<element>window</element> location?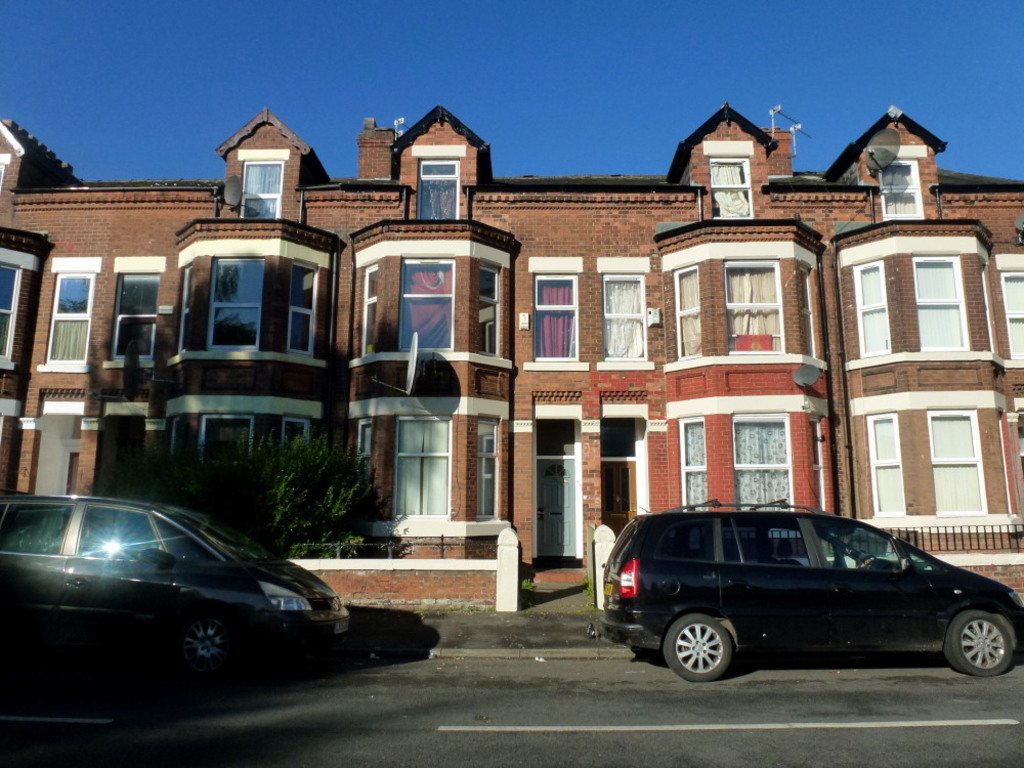
{"left": 853, "top": 258, "right": 893, "bottom": 357}
